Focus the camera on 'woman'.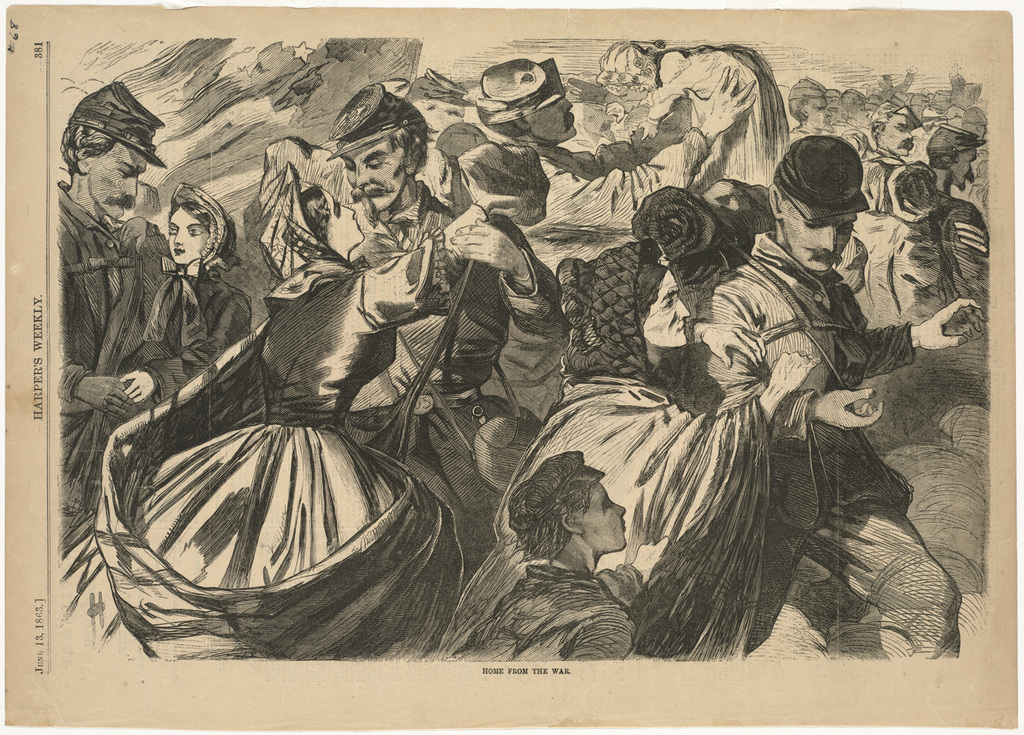
Focus region: [x1=122, y1=183, x2=254, y2=409].
